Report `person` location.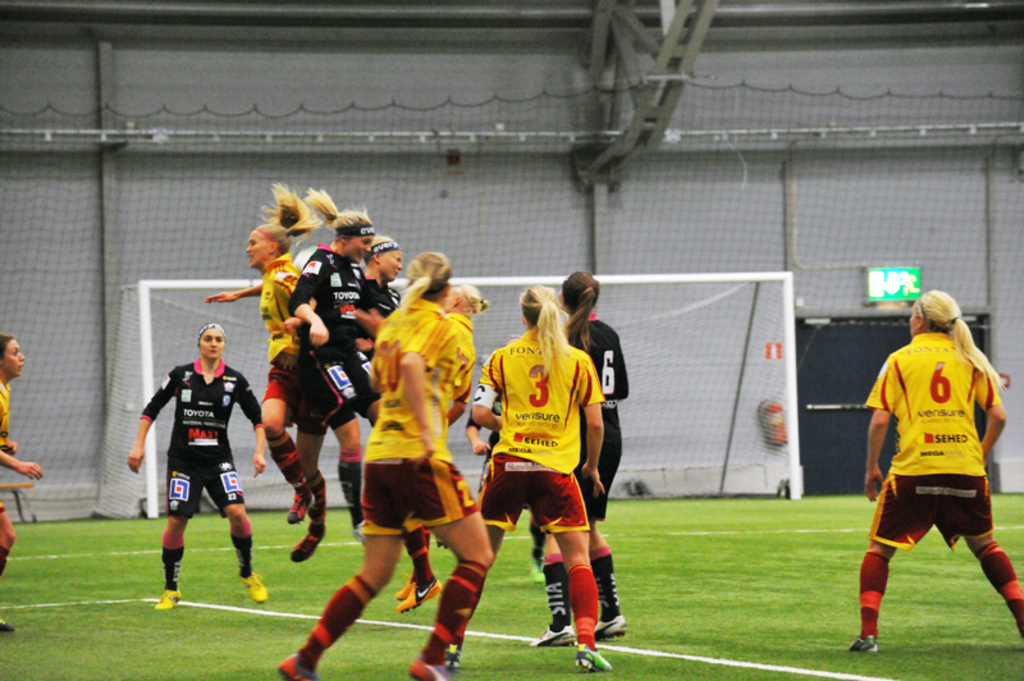
Report: rect(206, 183, 307, 530).
